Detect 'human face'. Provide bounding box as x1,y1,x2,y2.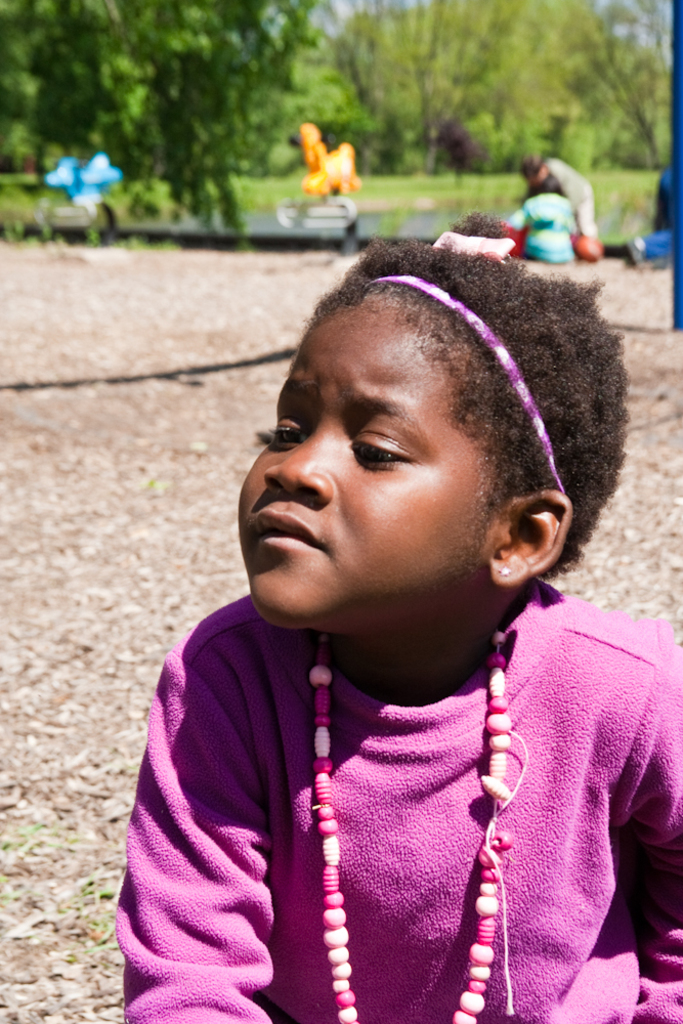
238,293,501,634.
